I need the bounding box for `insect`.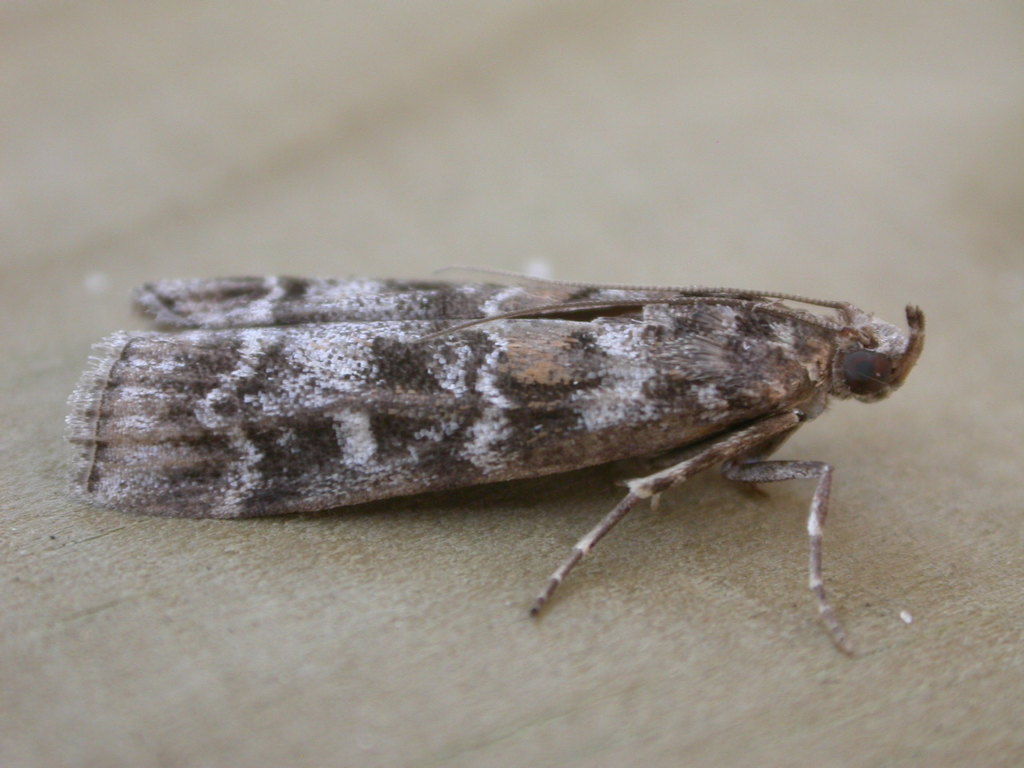
Here it is: x1=59 y1=260 x2=929 y2=654.
